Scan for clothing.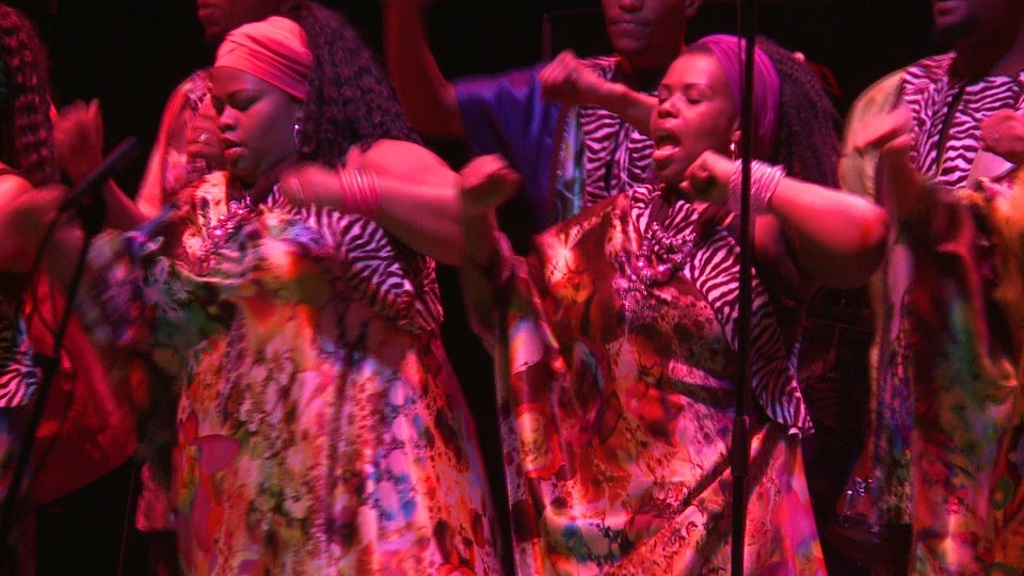
Scan result: x1=127 y1=124 x2=493 y2=566.
